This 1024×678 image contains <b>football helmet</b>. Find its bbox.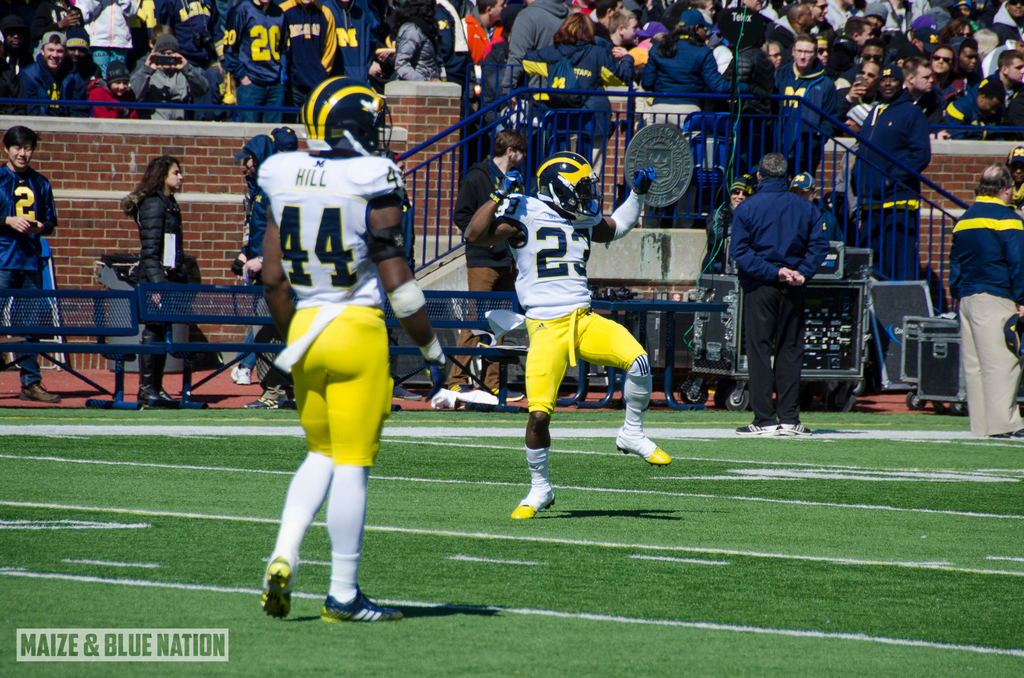
(298,77,403,162).
